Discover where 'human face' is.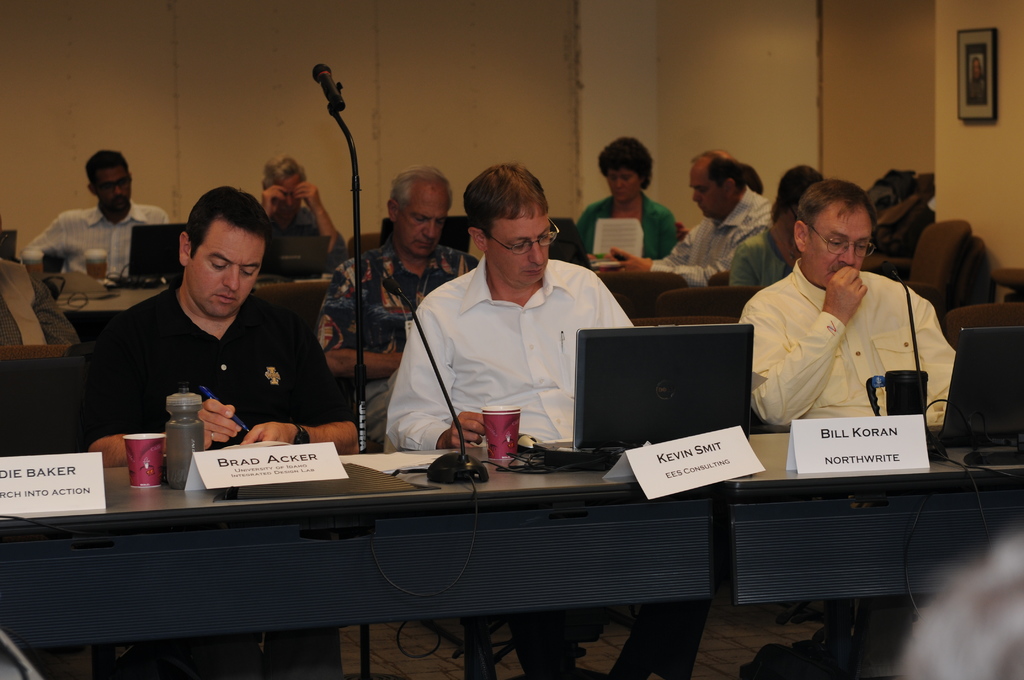
Discovered at {"left": 394, "top": 181, "right": 447, "bottom": 252}.
